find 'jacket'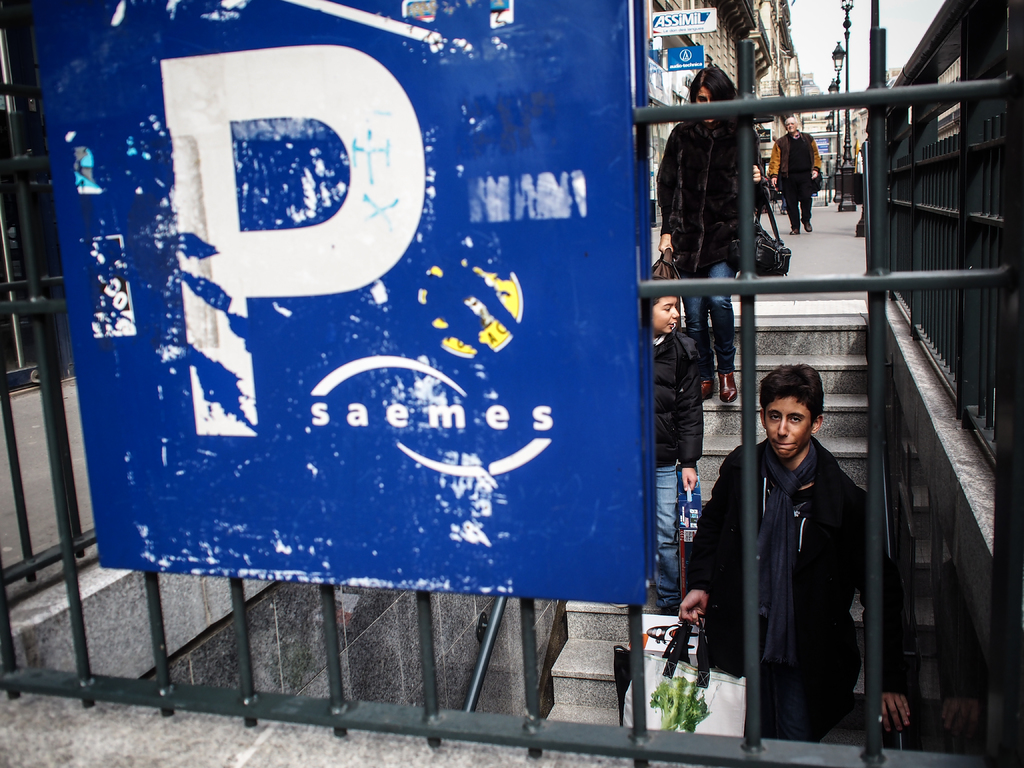
772, 129, 826, 182
